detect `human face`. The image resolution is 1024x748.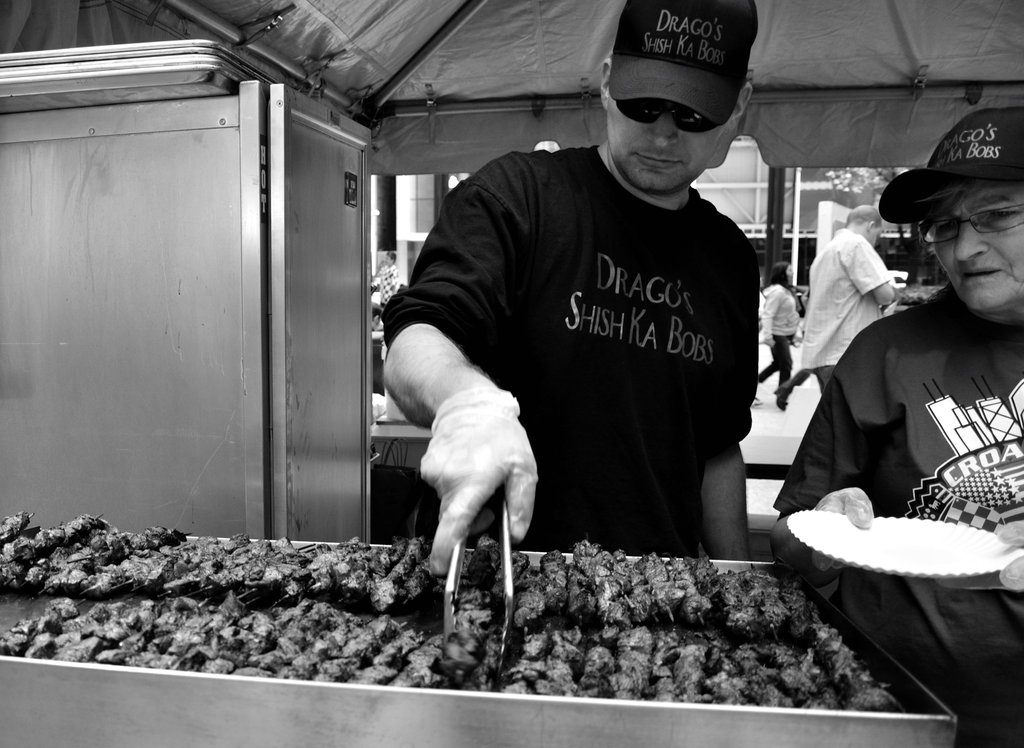
607:63:733:193.
